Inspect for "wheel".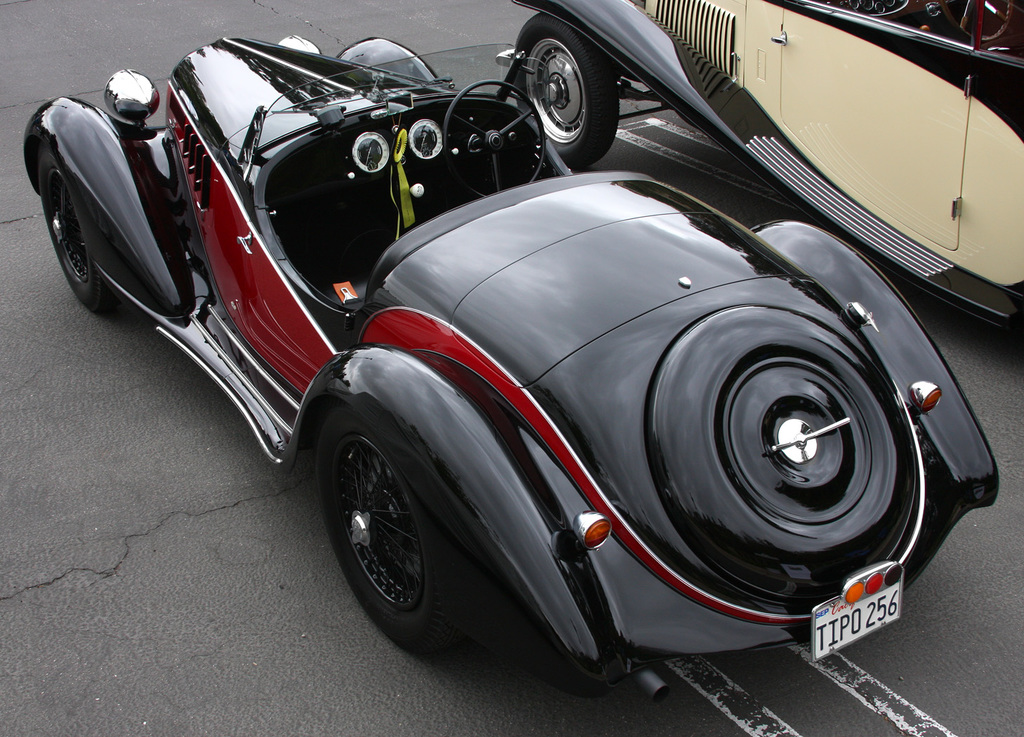
Inspection: Rect(39, 139, 117, 310).
